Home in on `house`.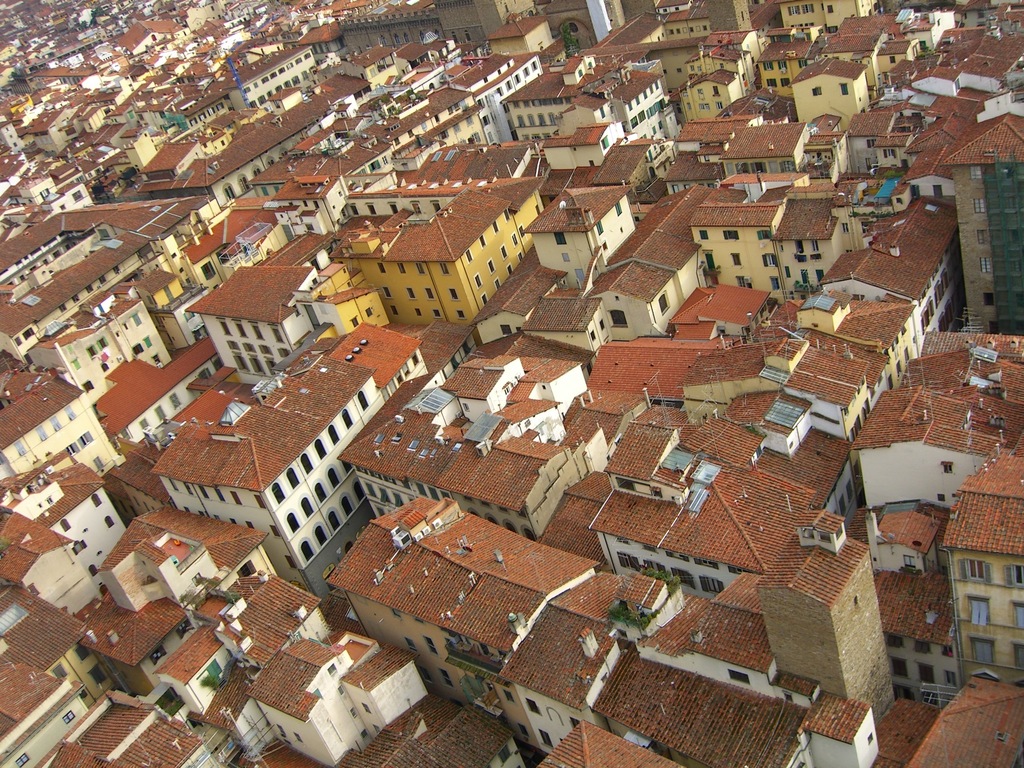
Homed in at [611,182,719,287].
